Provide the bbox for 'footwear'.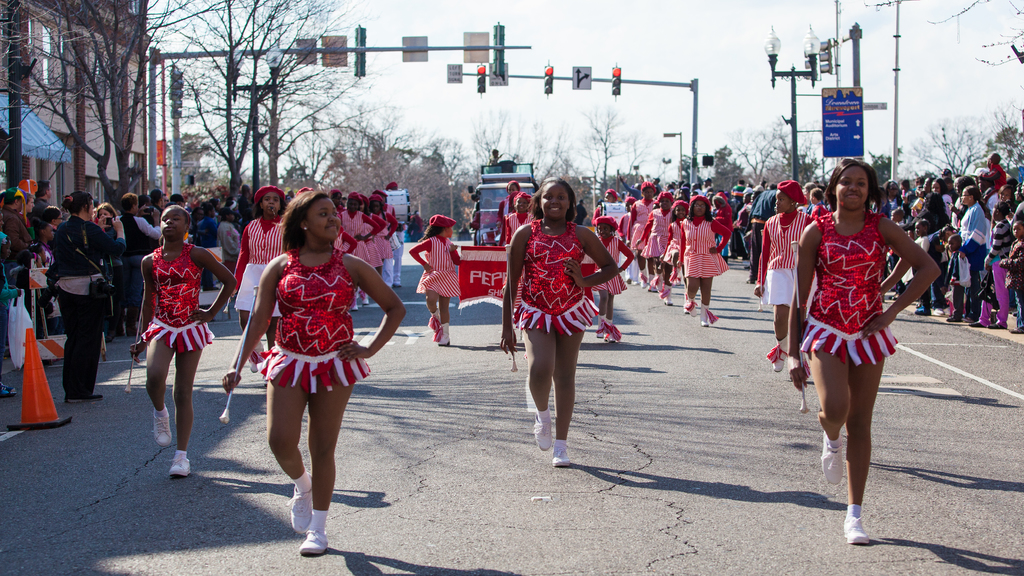
(x1=289, y1=472, x2=314, y2=532).
